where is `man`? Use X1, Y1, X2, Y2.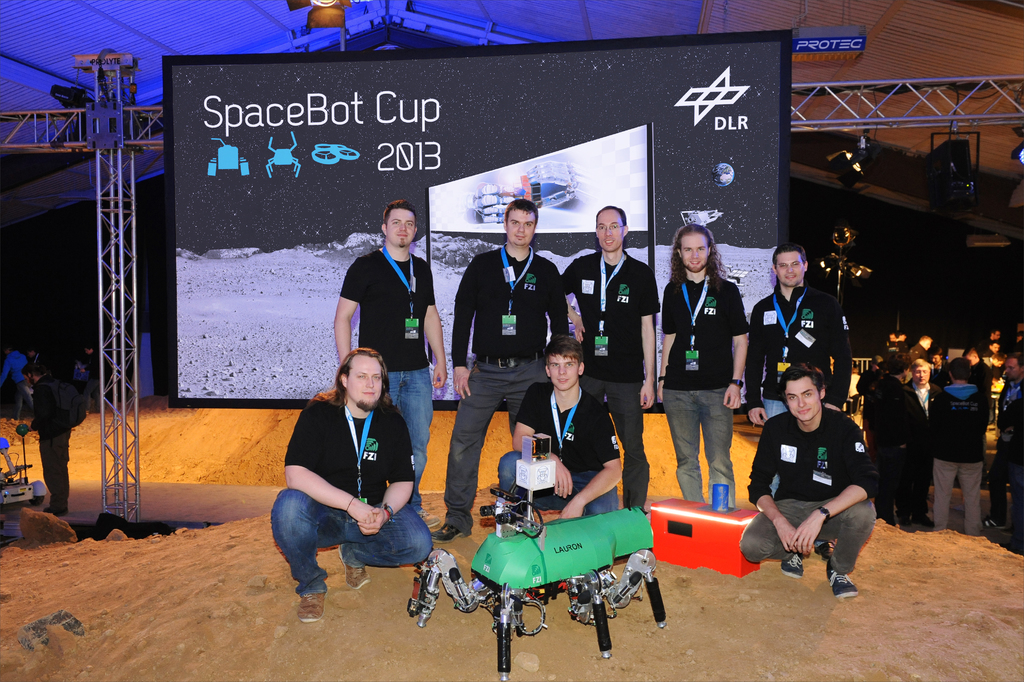
26, 343, 50, 368.
